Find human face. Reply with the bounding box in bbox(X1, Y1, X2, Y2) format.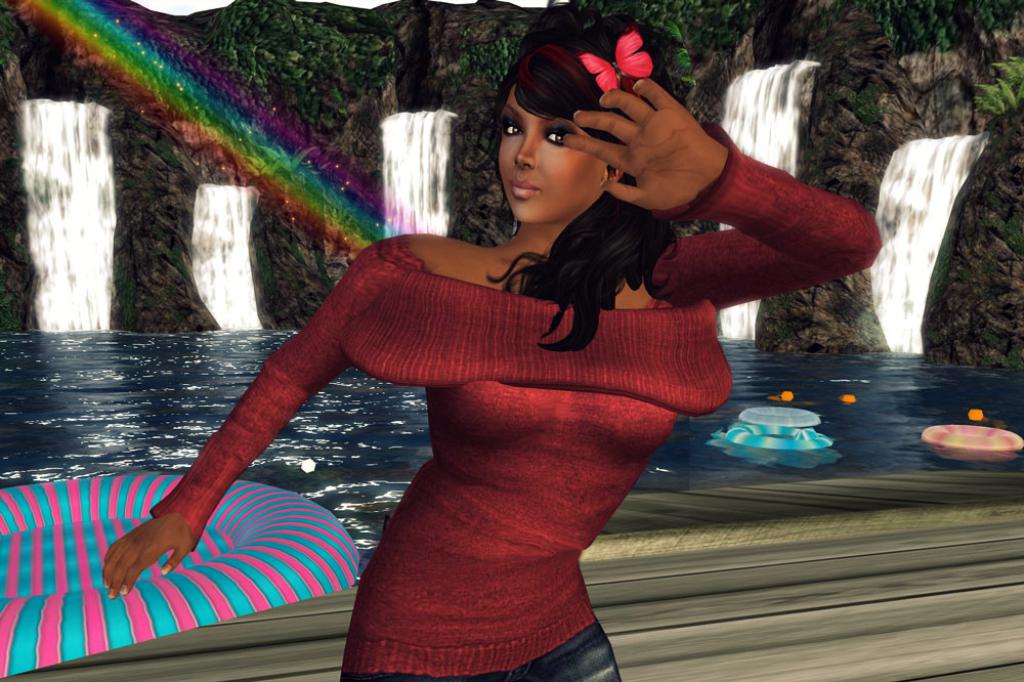
bbox(495, 85, 604, 223).
